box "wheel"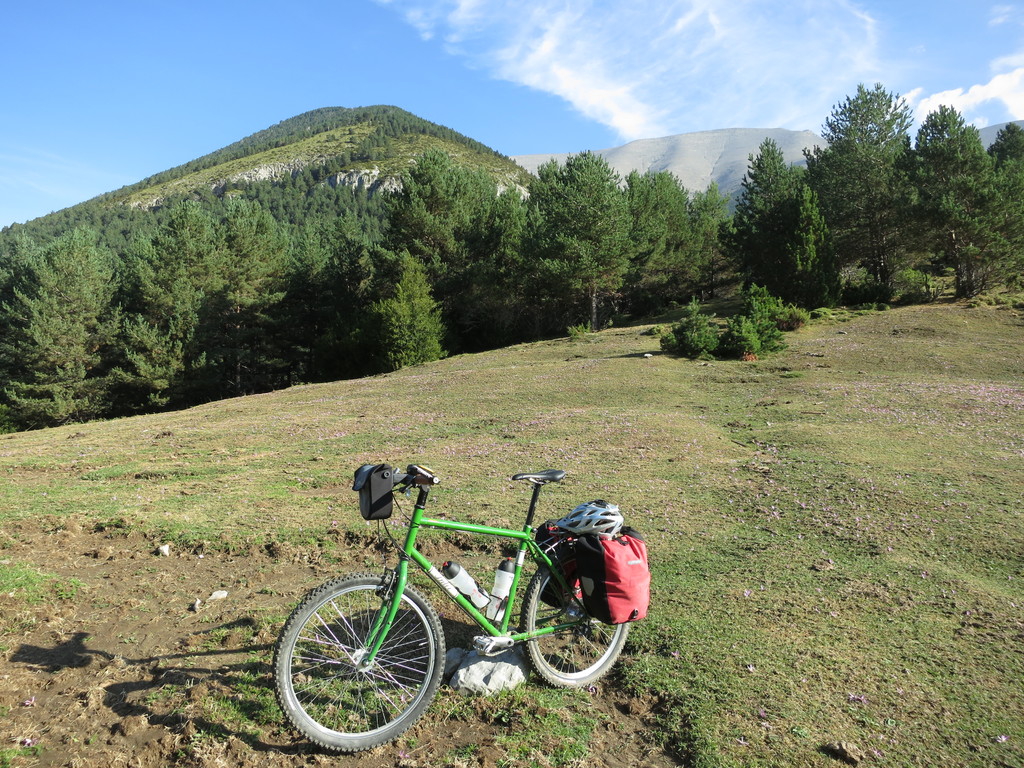
<box>508,547,639,700</box>
